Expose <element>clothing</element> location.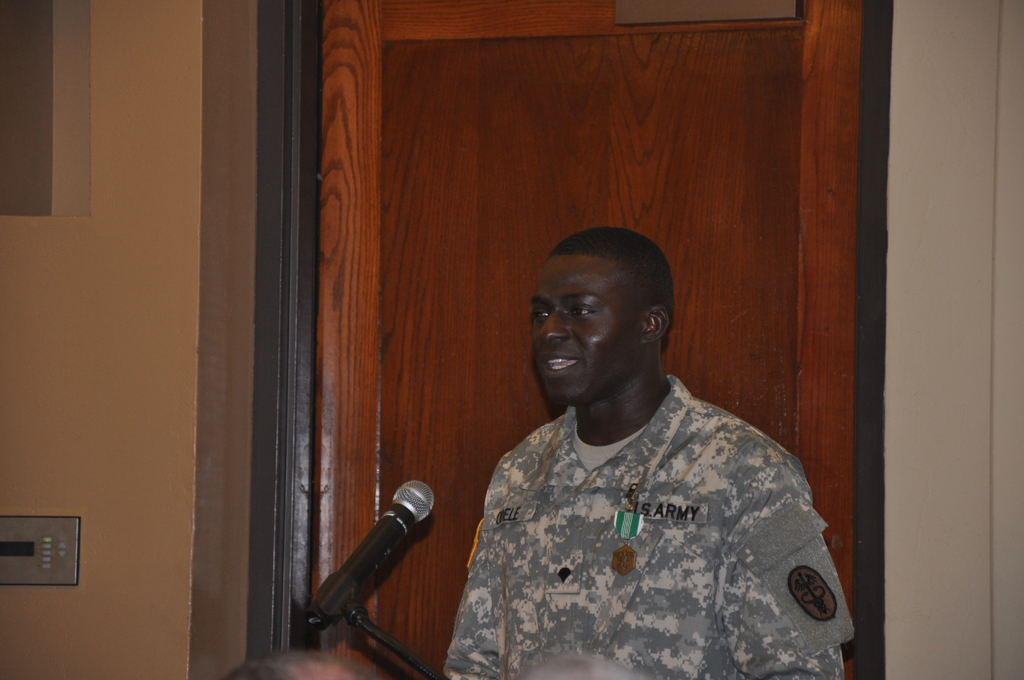
Exposed at [x1=443, y1=376, x2=854, y2=679].
